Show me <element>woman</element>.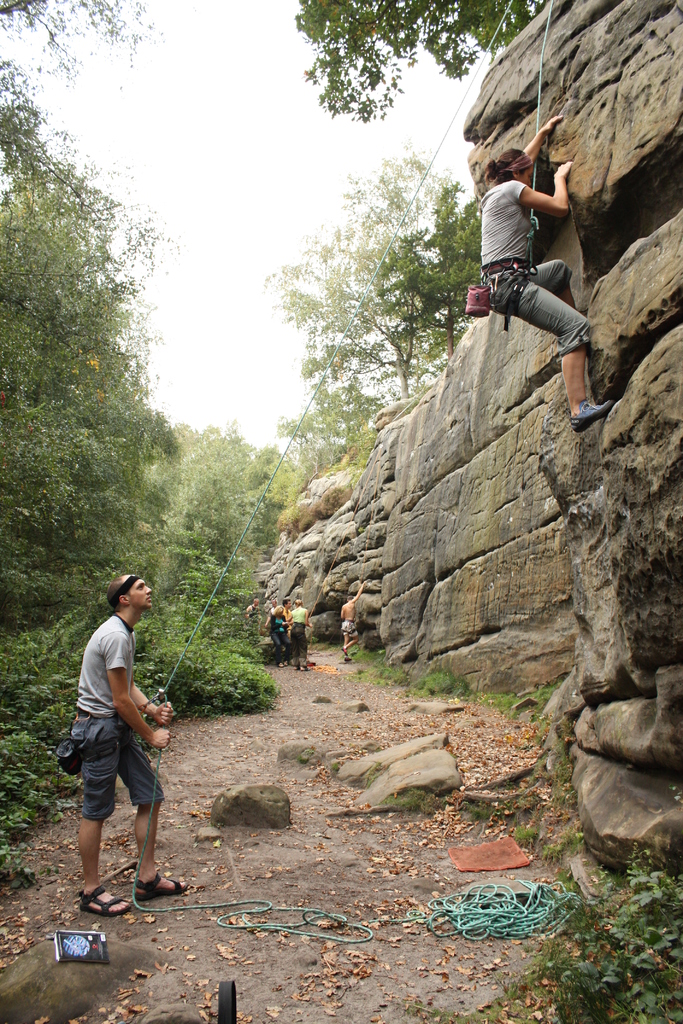
<element>woman</element> is here: rect(283, 597, 313, 674).
